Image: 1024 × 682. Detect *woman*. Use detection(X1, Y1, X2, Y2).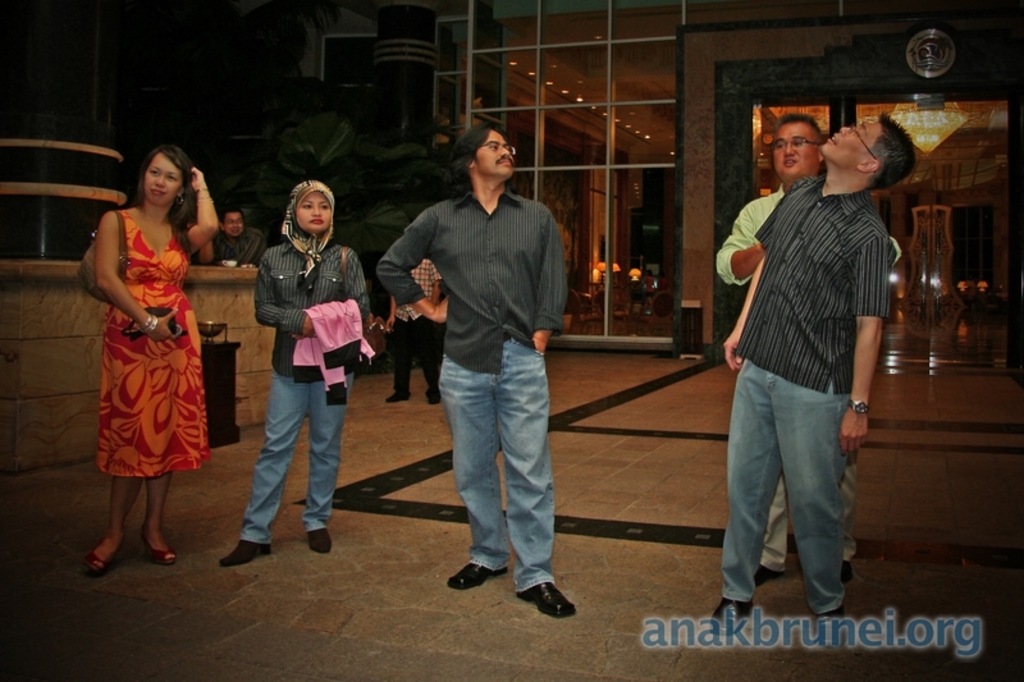
detection(216, 173, 372, 569).
